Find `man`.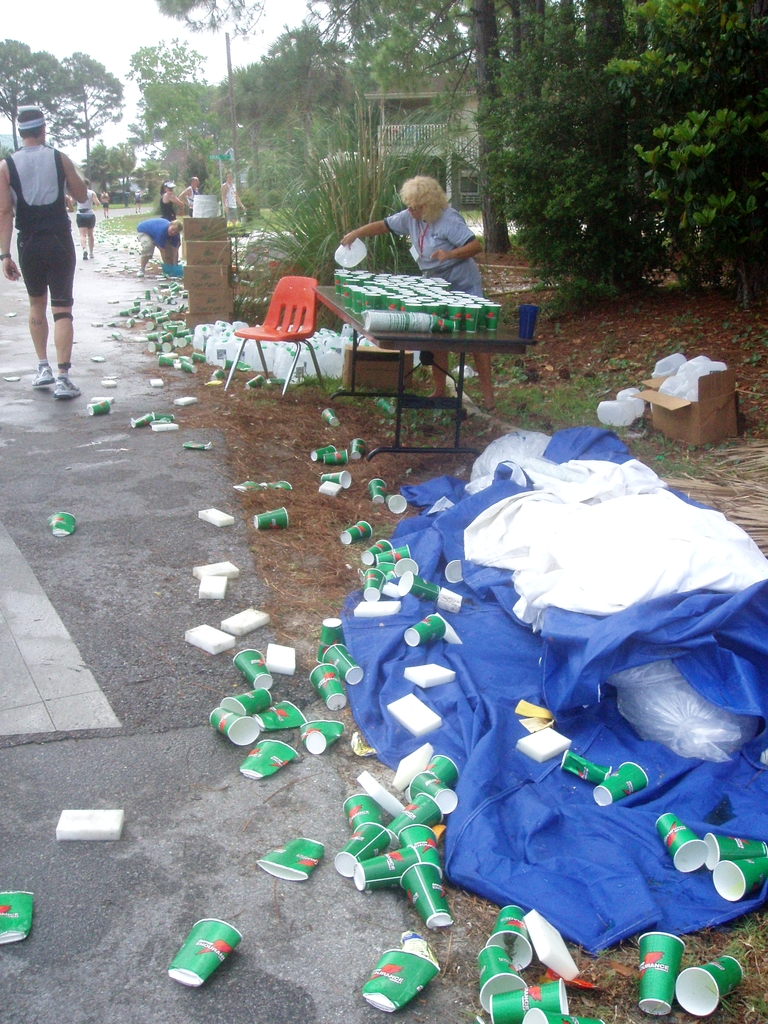
detection(177, 175, 200, 218).
